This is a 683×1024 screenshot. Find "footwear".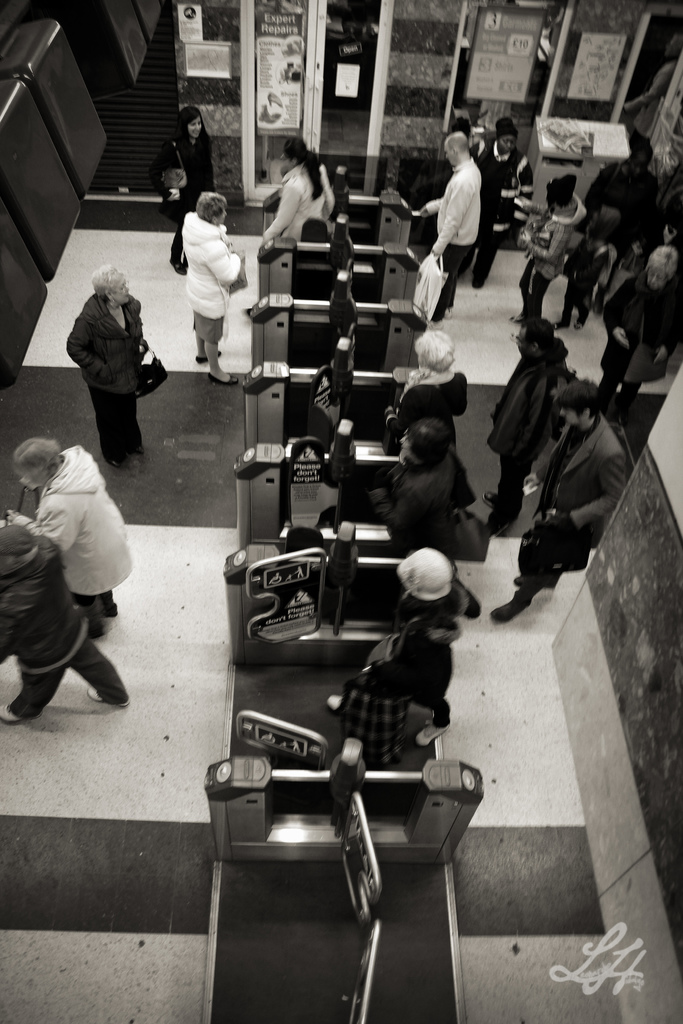
Bounding box: bbox=(327, 693, 339, 709).
